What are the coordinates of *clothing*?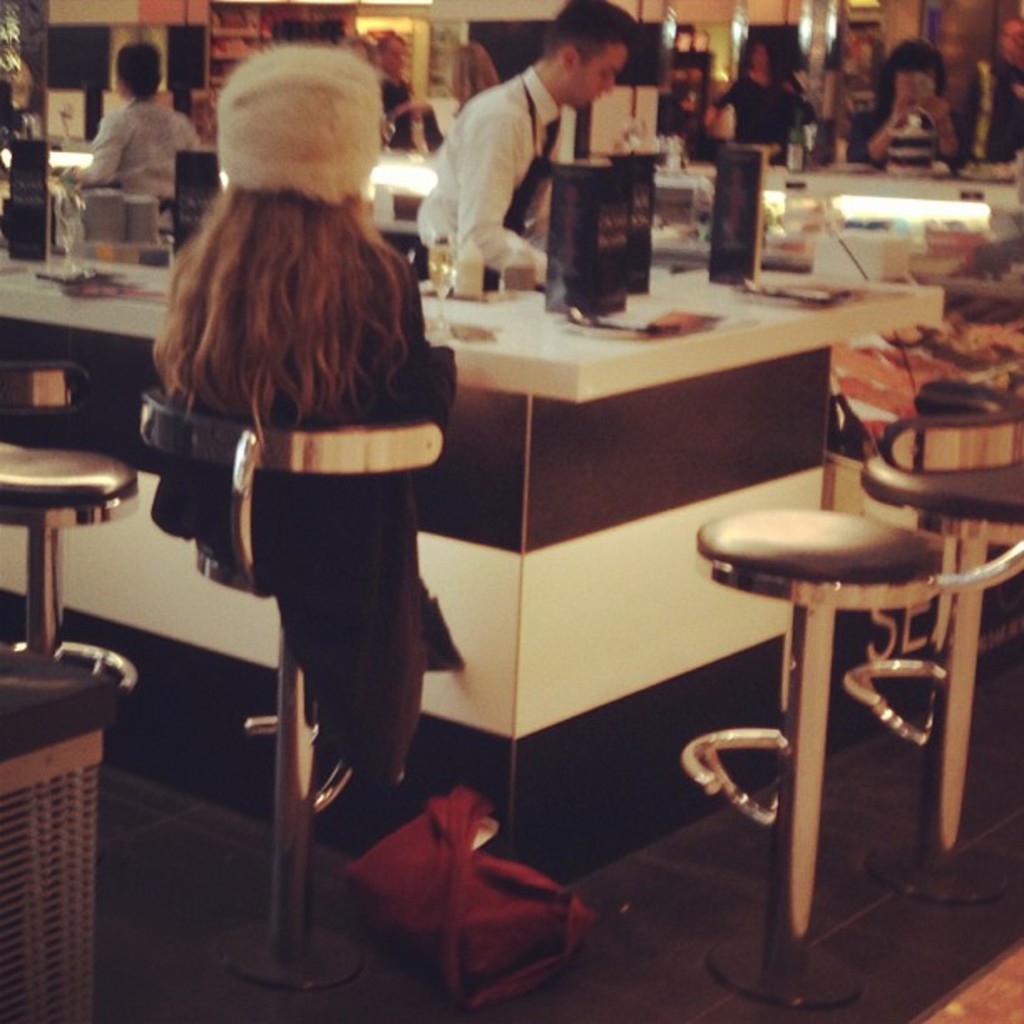
57, 94, 209, 249.
